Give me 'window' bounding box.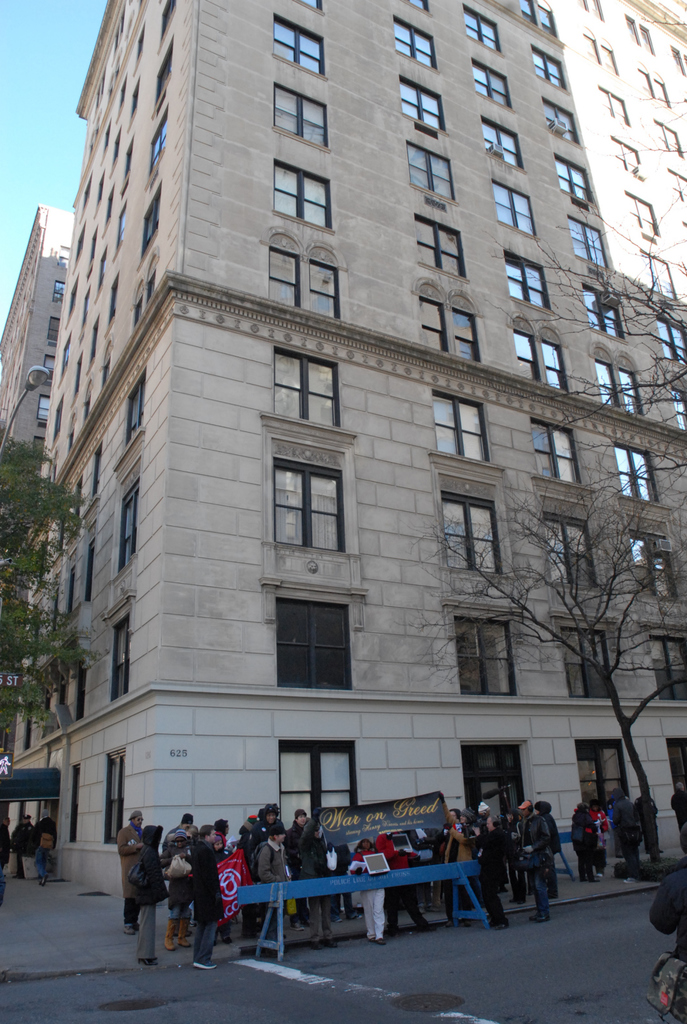
273,348,341,429.
